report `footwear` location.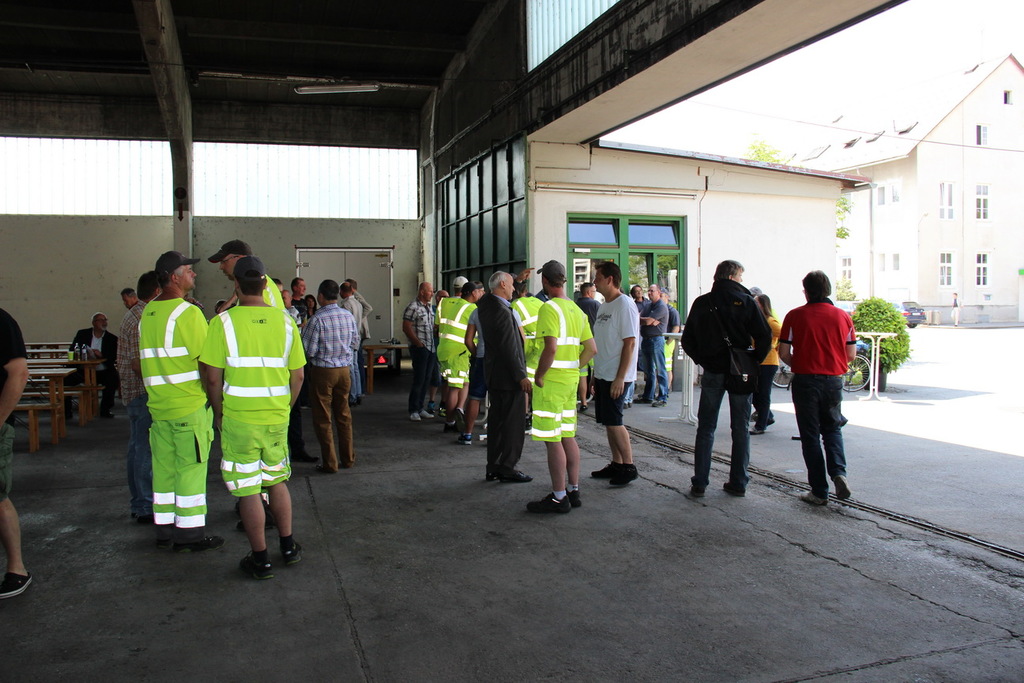
Report: (x1=798, y1=492, x2=824, y2=508).
